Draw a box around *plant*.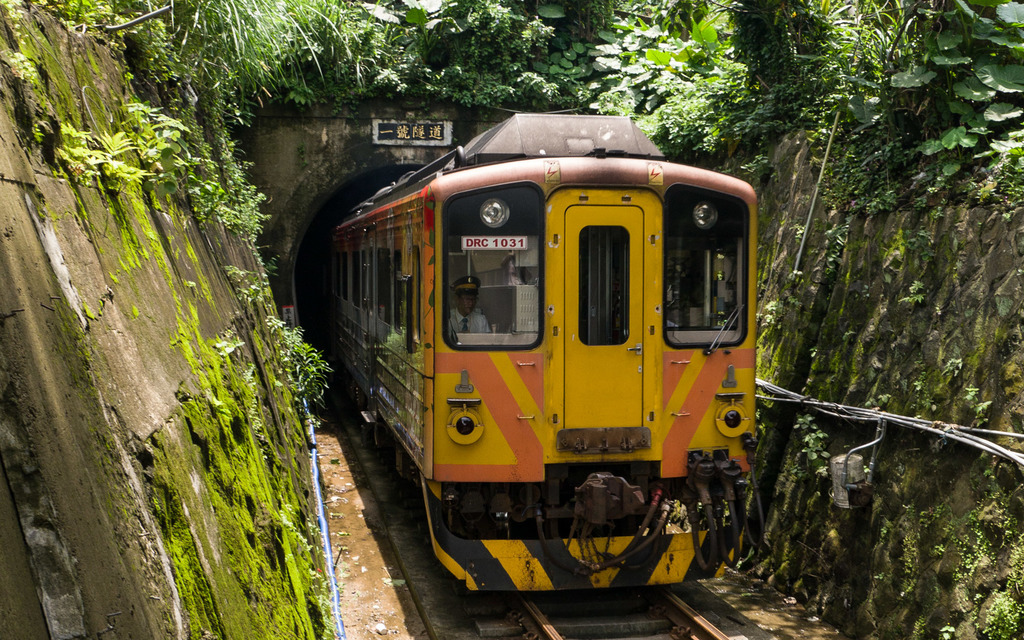
<box>68,126,142,189</box>.
